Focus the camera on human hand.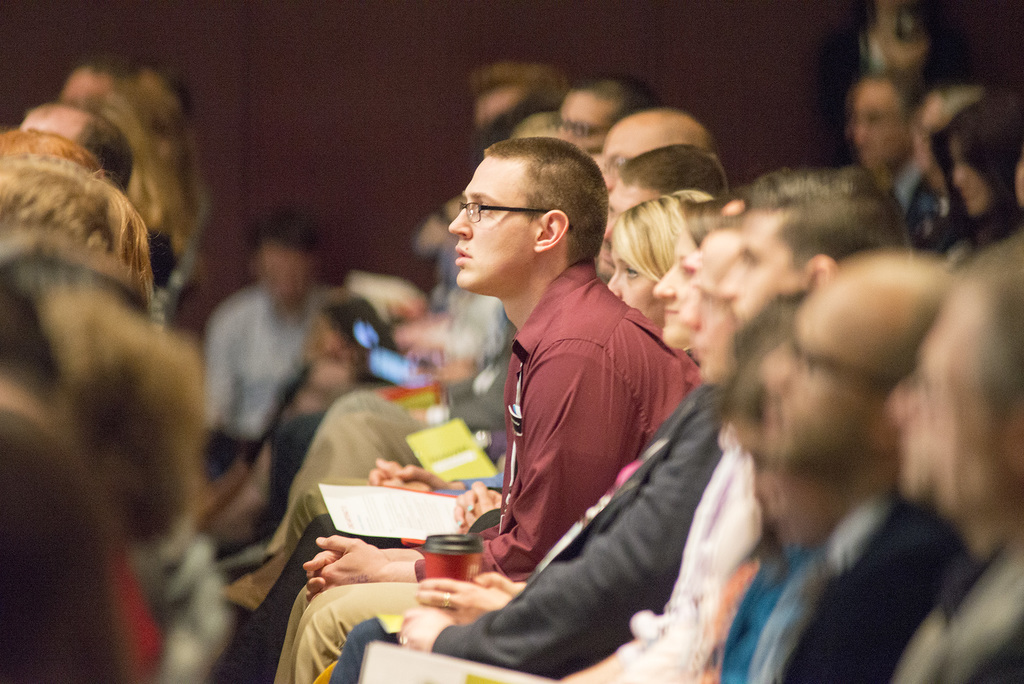
Focus region: 458,478,504,536.
